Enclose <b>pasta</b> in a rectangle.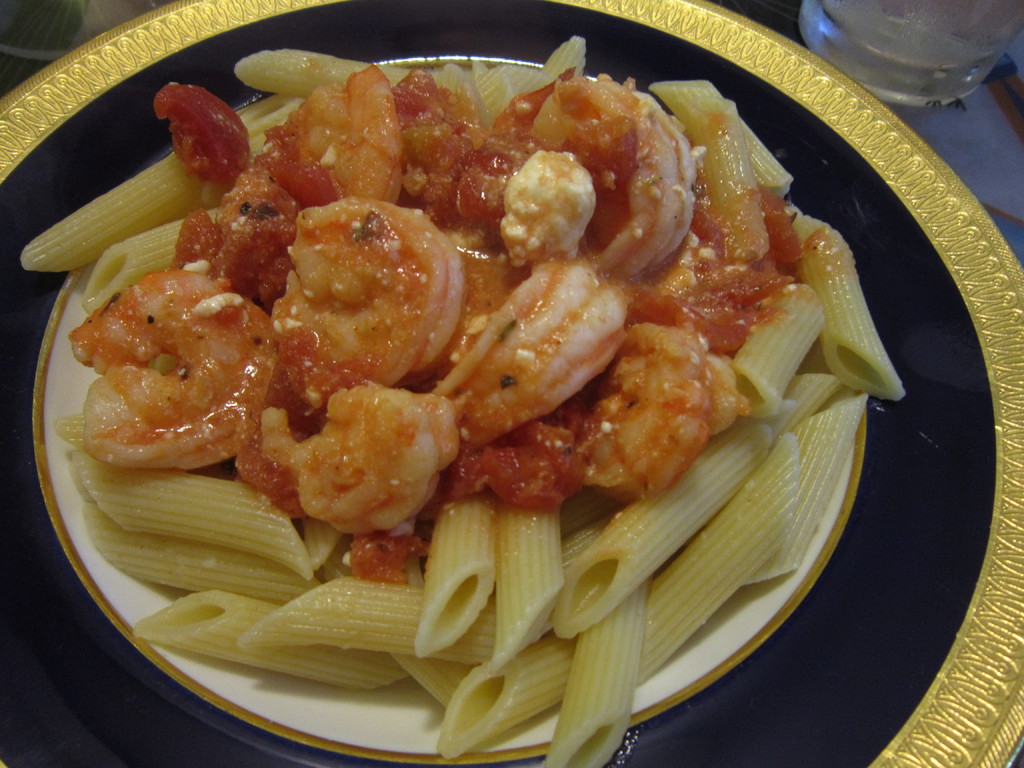
bbox(42, 29, 904, 721).
